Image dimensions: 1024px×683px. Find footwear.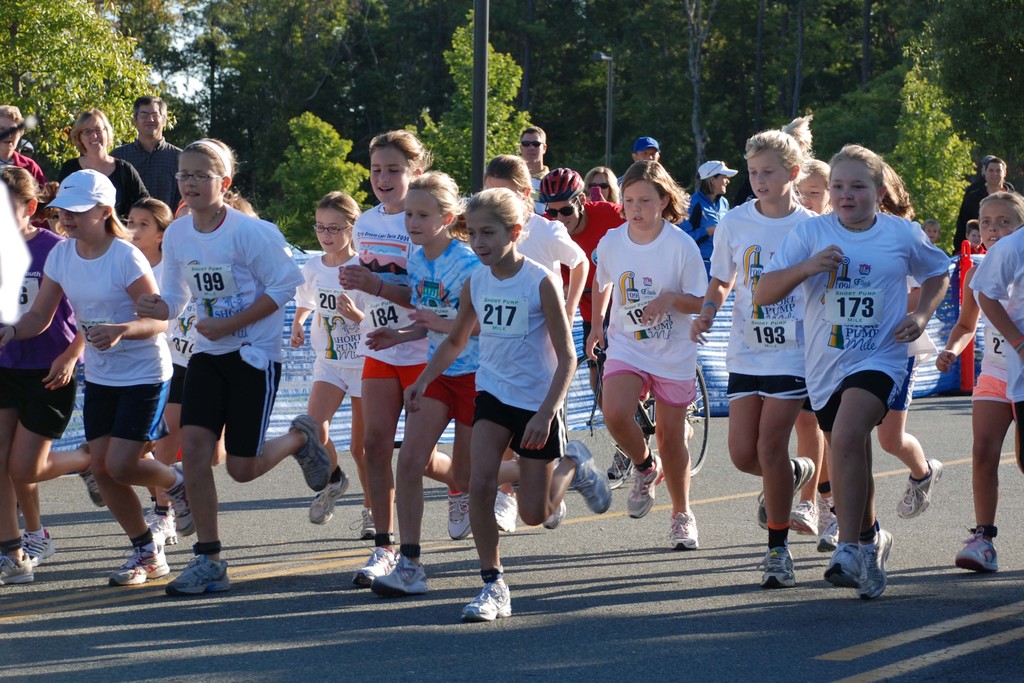
[x1=896, y1=458, x2=941, y2=517].
